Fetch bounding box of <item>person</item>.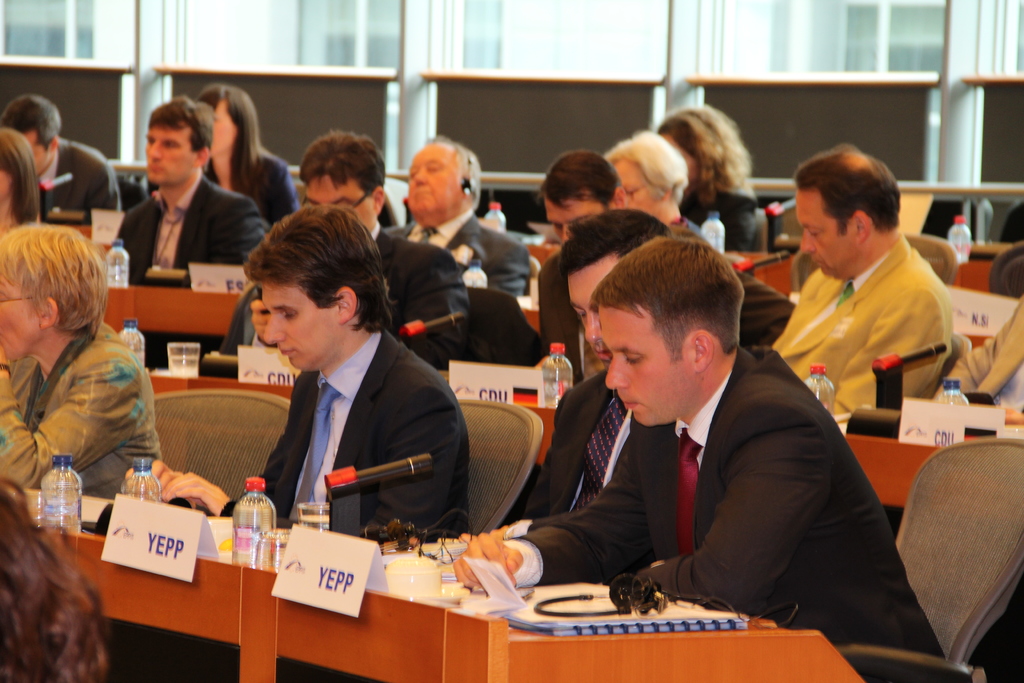
Bbox: box=[0, 223, 162, 491].
